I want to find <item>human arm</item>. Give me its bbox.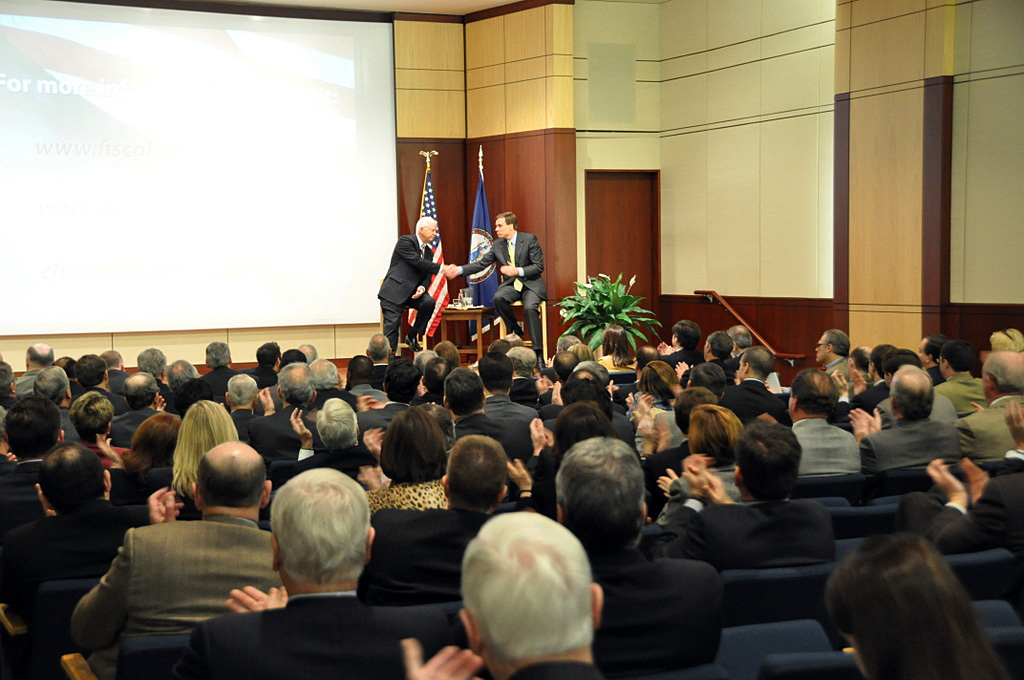
<bbox>655, 462, 678, 499</bbox>.
